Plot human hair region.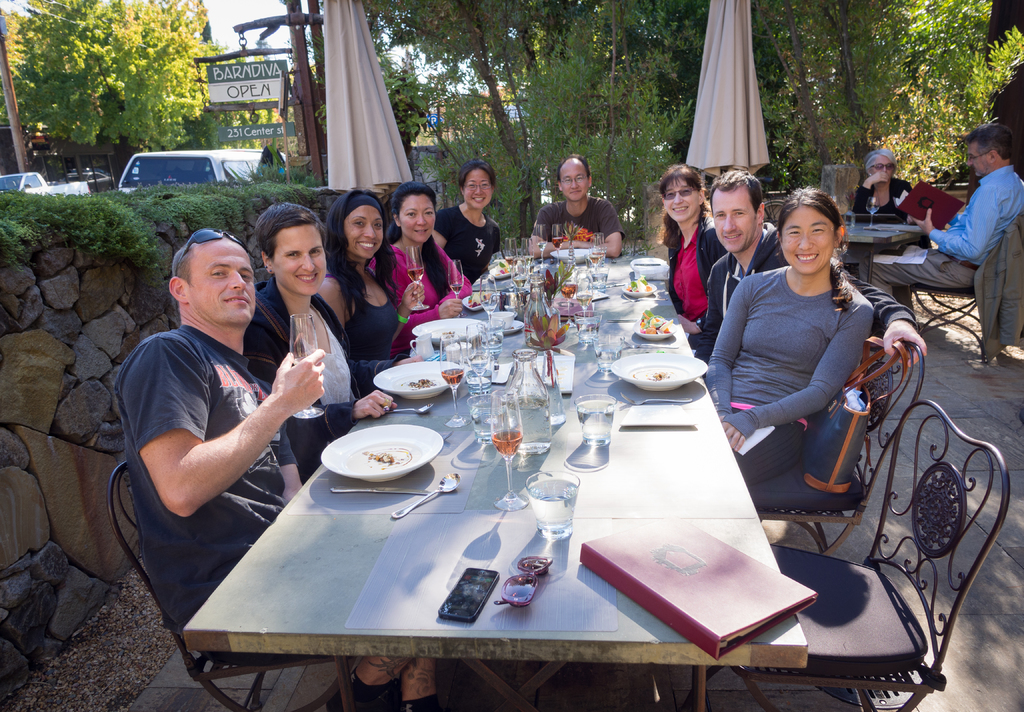
Plotted at <bbox>661, 162, 710, 252</bbox>.
